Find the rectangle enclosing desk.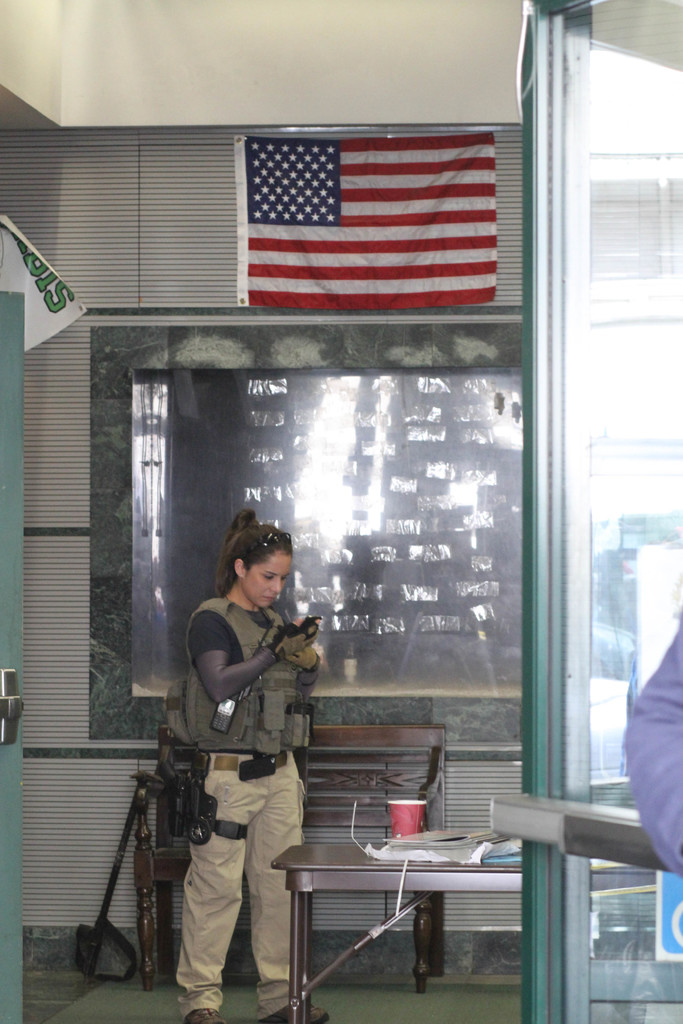
select_region(171, 826, 534, 1020).
